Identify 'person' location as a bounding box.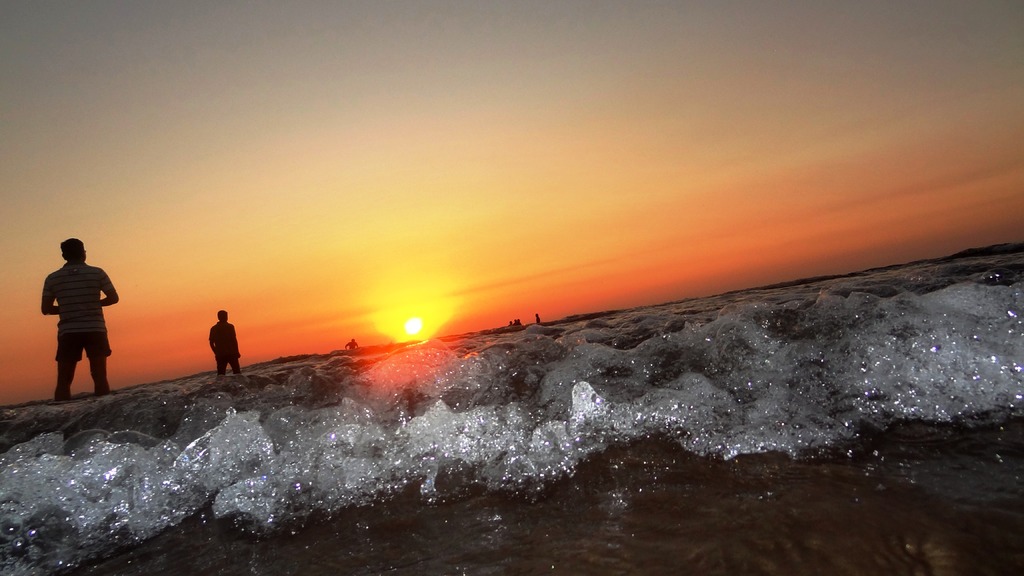
bbox=[513, 316, 521, 328].
